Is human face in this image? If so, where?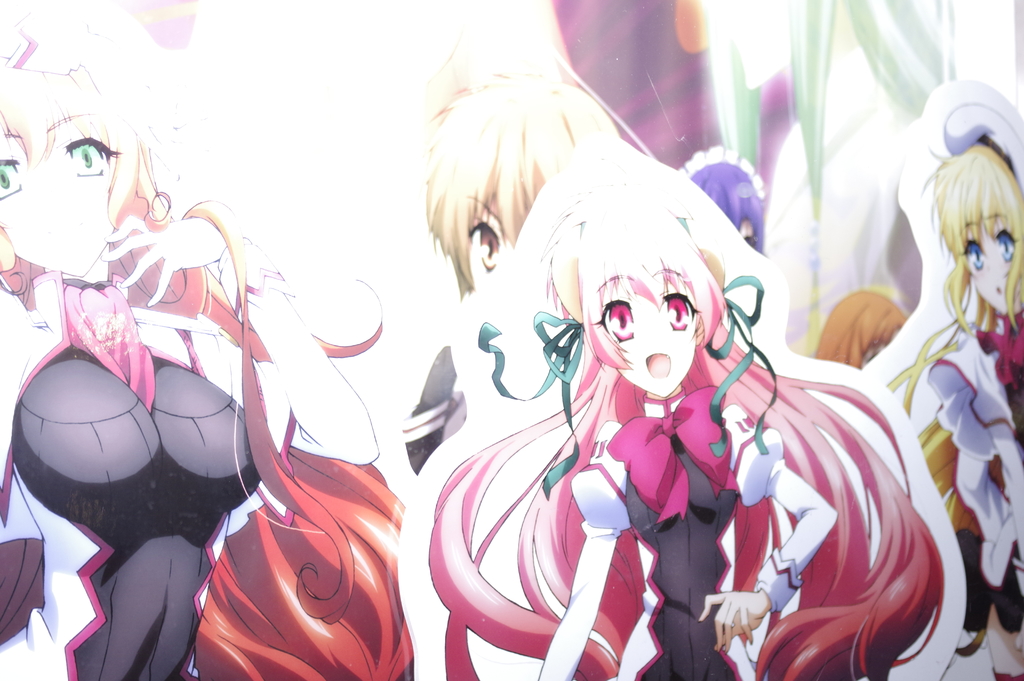
Yes, at bbox=(966, 220, 1023, 320).
